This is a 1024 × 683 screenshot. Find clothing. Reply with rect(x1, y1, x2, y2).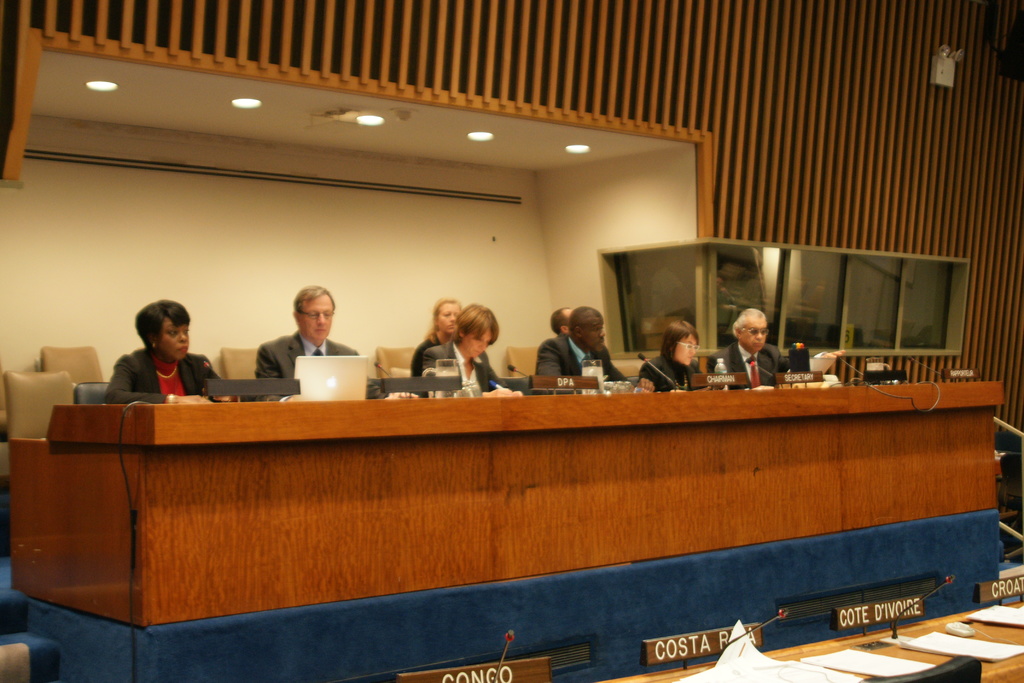
rect(716, 336, 796, 387).
